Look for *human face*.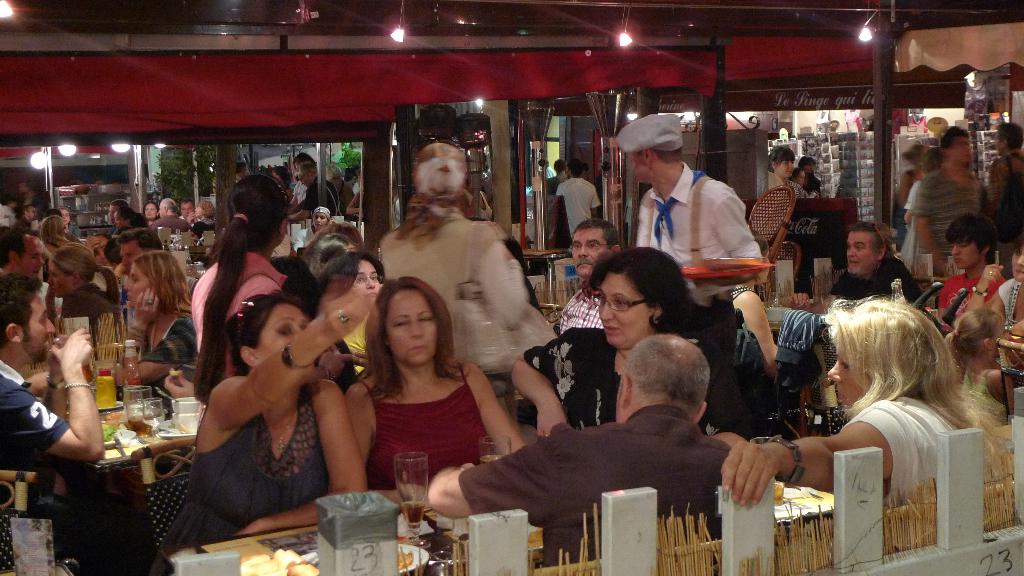
Found: left=122, top=237, right=141, bottom=252.
